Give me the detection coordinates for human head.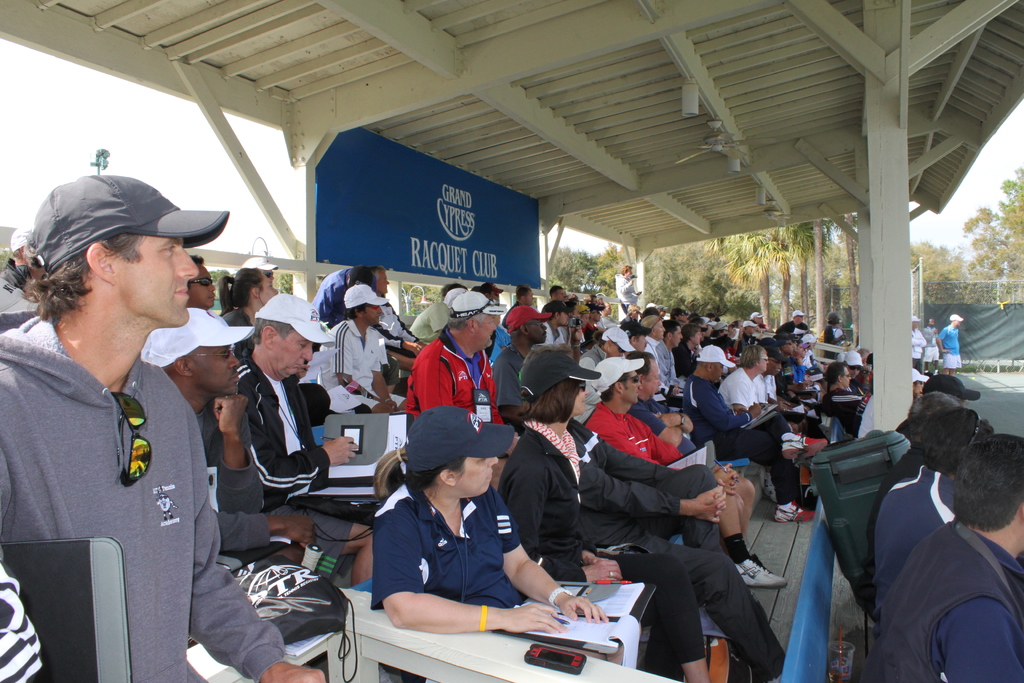
l=438, t=283, r=468, b=293.
